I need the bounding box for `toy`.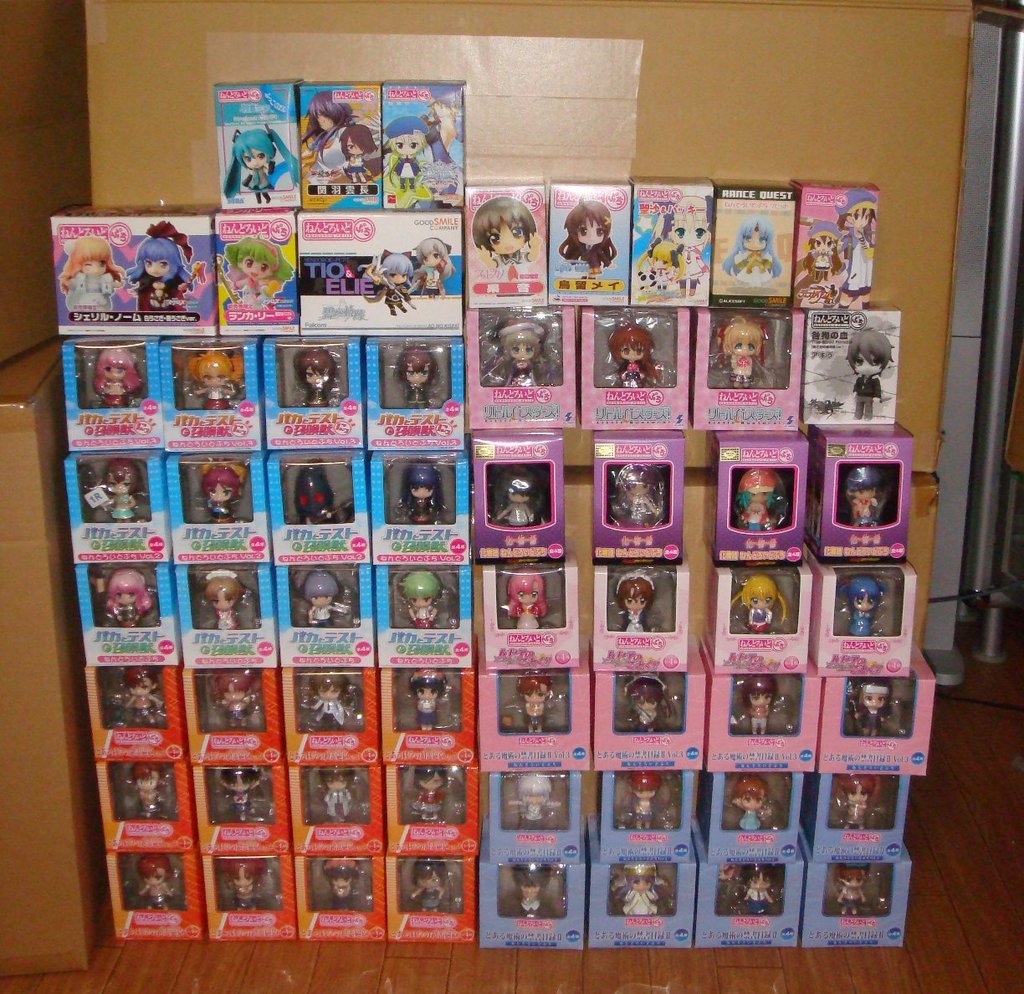
Here it is: box=[416, 860, 459, 908].
